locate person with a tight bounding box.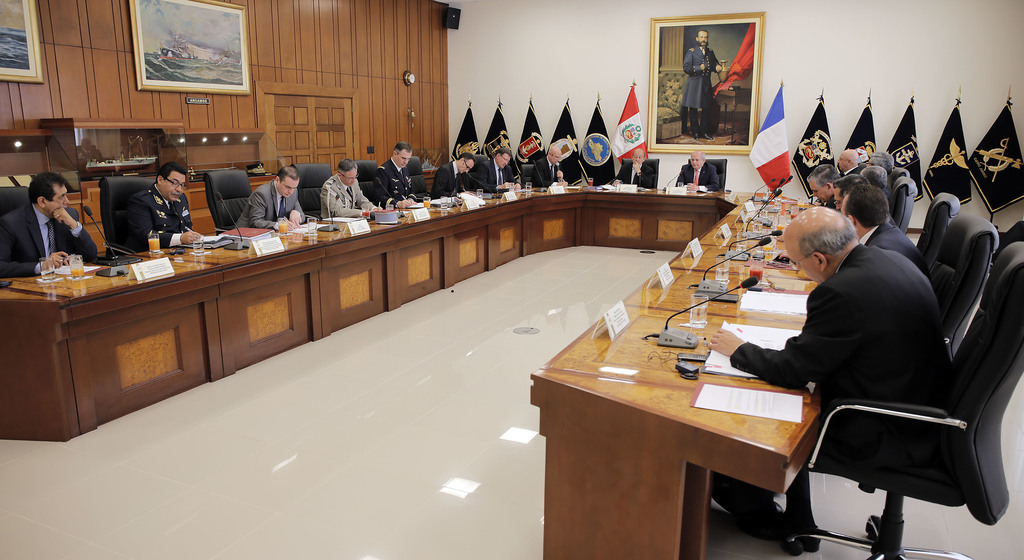
Rect(374, 137, 422, 208).
